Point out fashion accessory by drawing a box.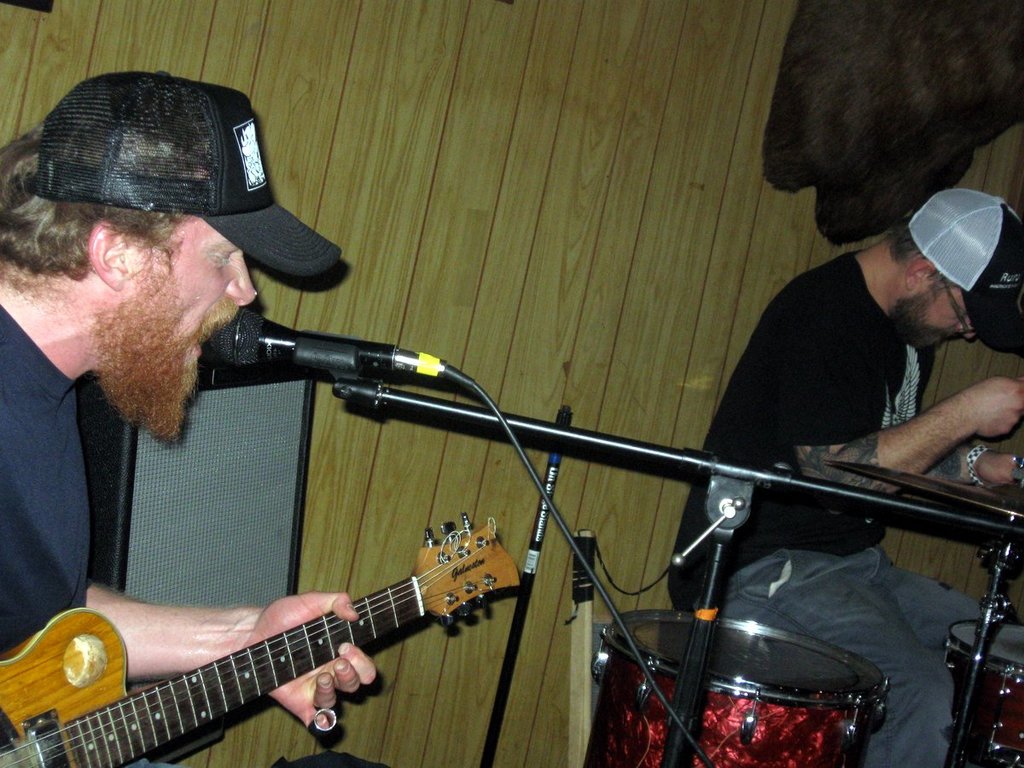
963 445 994 488.
